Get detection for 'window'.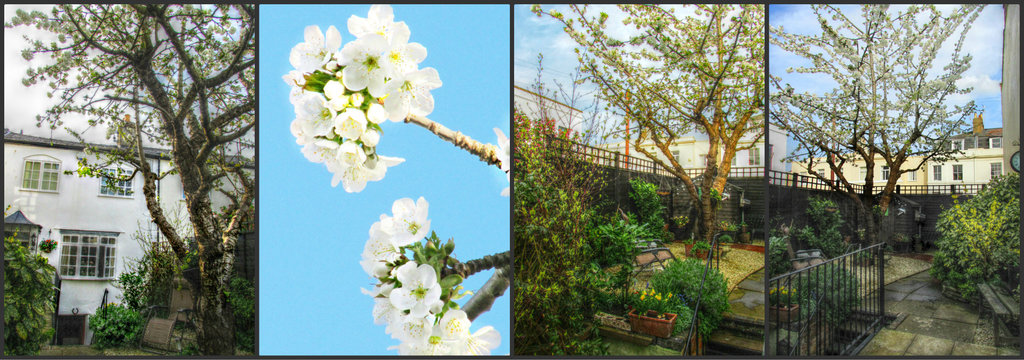
Detection: 24/156/58/194.
